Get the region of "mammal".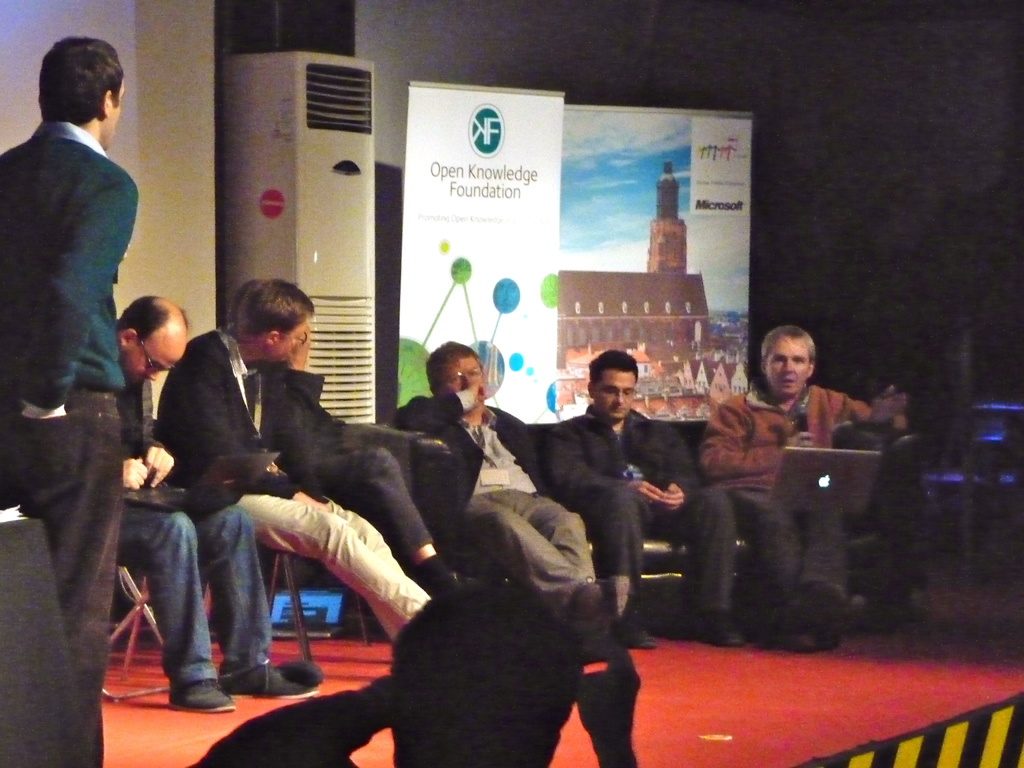
bbox=[186, 579, 641, 767].
